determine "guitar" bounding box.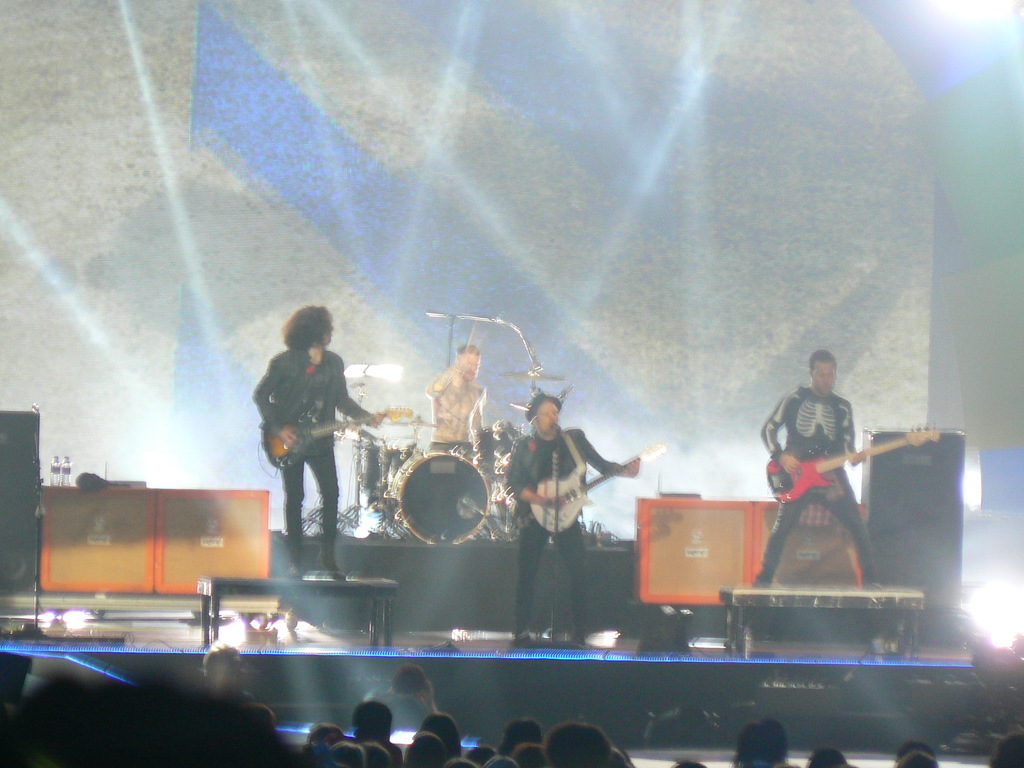
Determined: x1=762 y1=424 x2=943 y2=506.
